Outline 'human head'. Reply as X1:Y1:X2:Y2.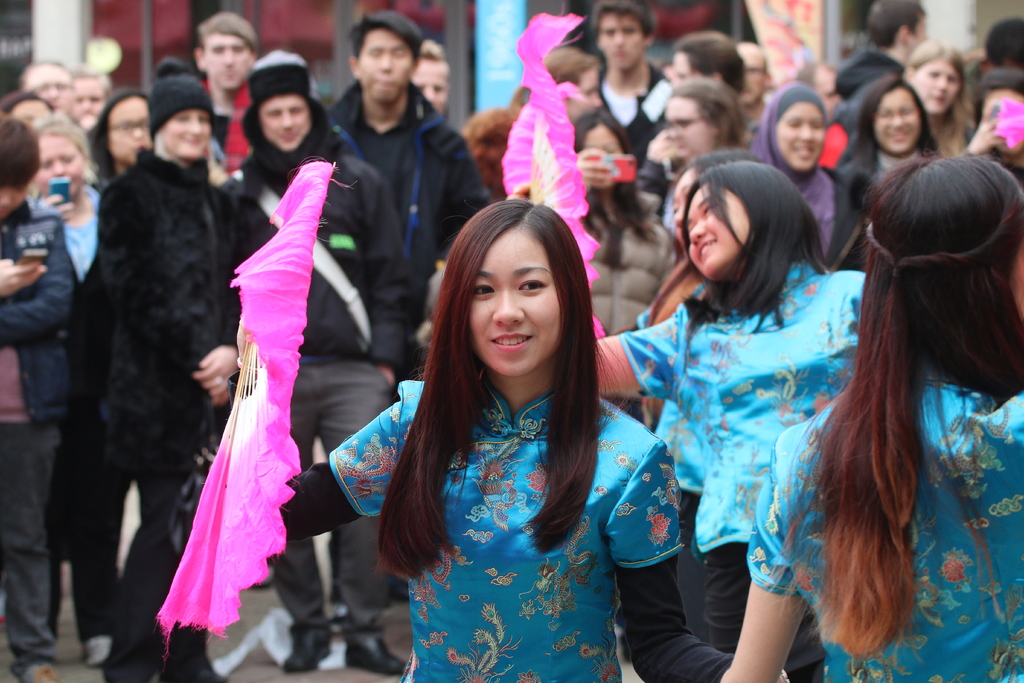
869:0:931:53.
